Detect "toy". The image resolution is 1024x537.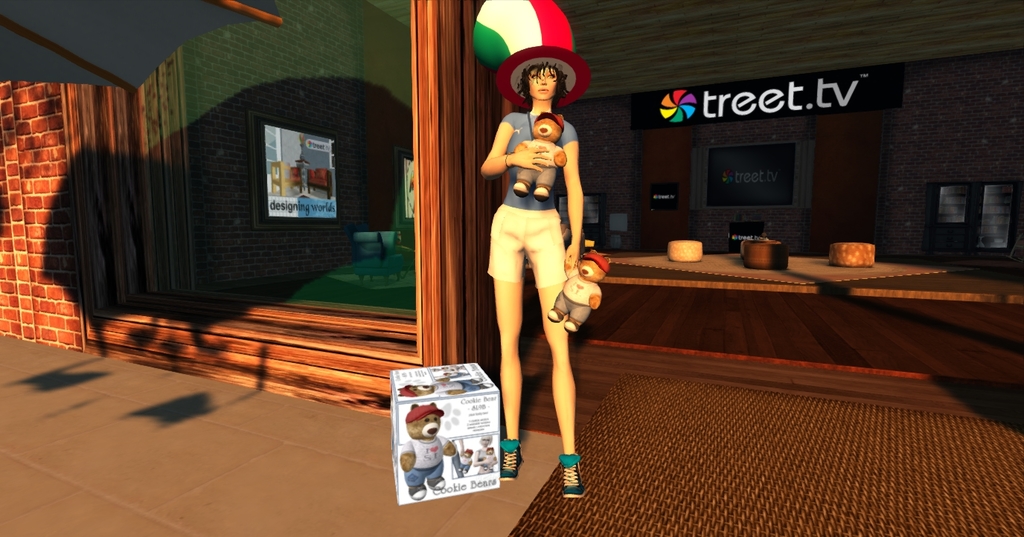
(x1=469, y1=25, x2=610, y2=469).
